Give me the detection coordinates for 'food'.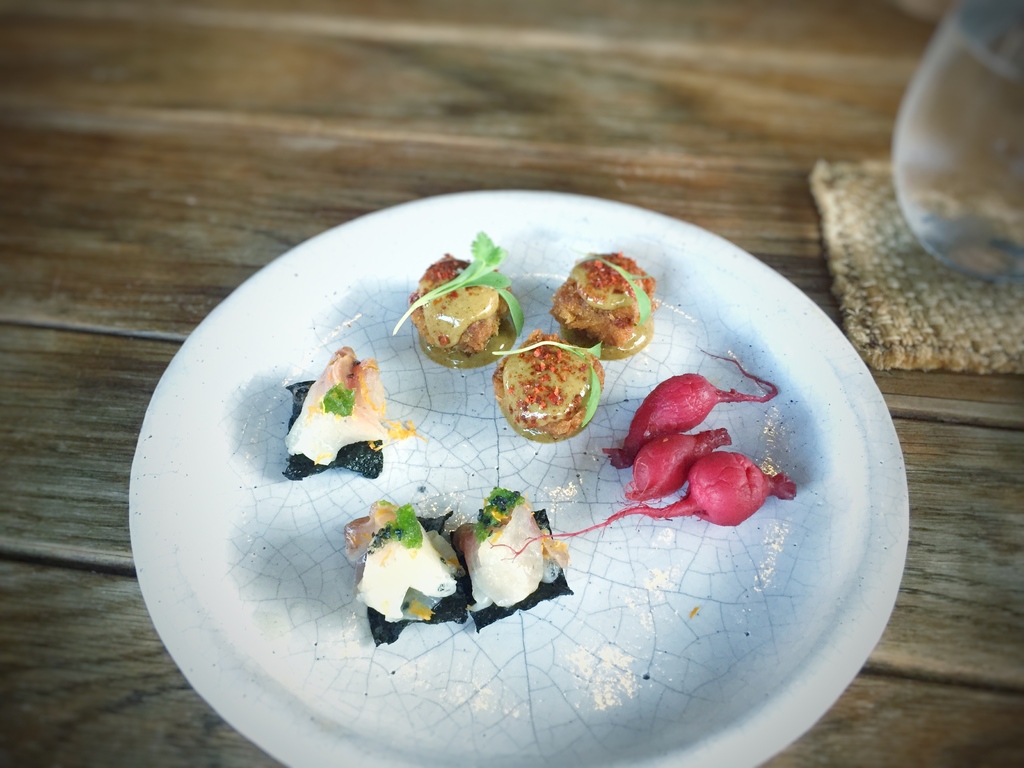
rect(278, 377, 386, 479).
